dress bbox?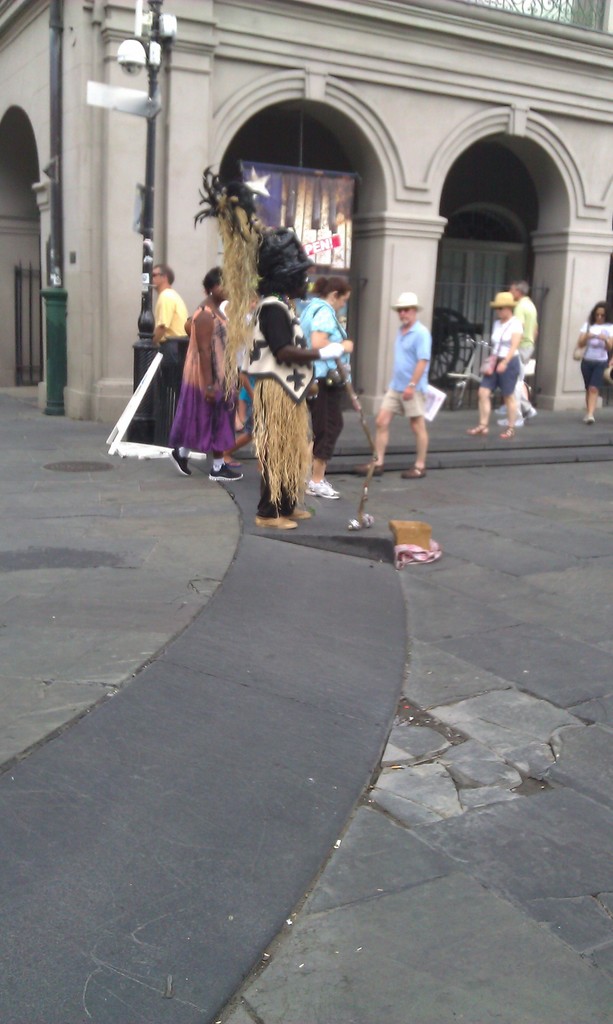
BBox(163, 308, 238, 455)
